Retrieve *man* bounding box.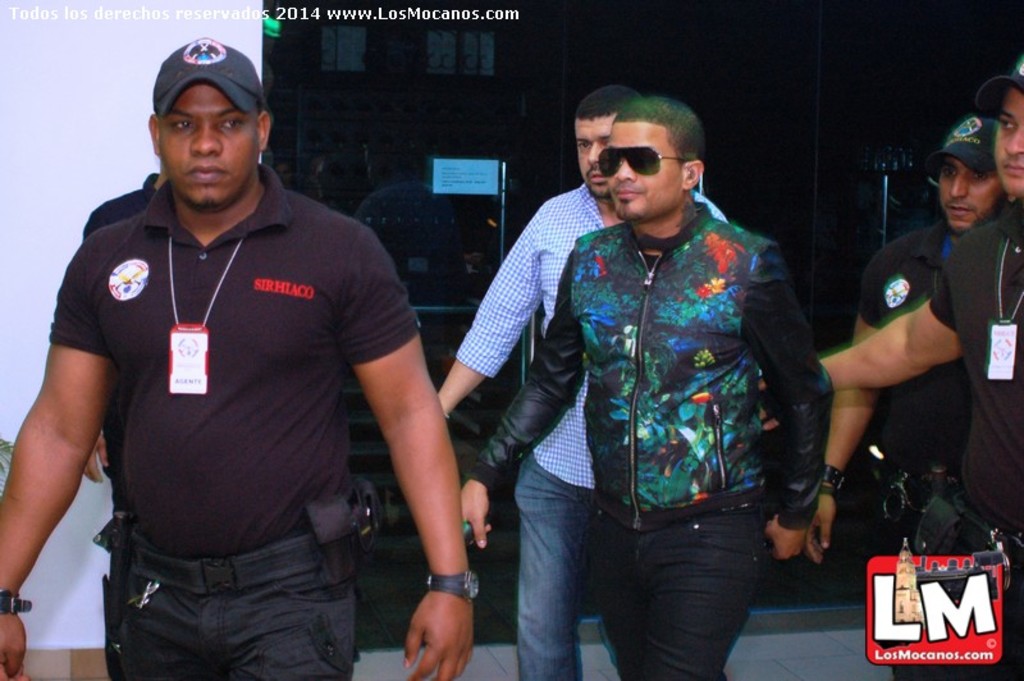
Bounding box: {"x1": 434, "y1": 87, "x2": 730, "y2": 680}.
